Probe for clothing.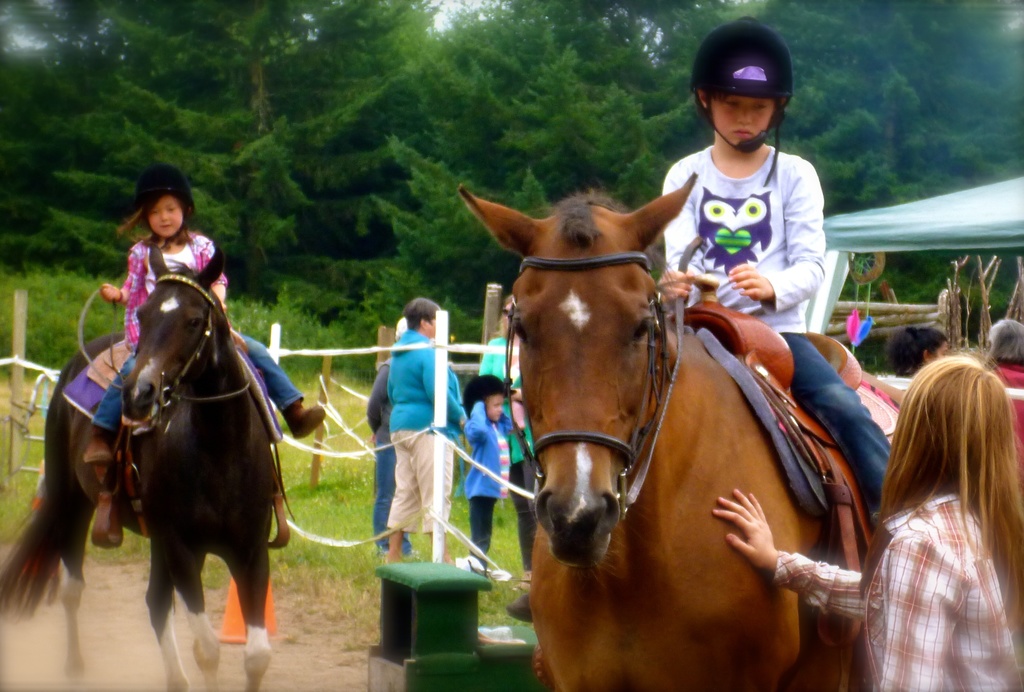
Probe result: x1=460, y1=392, x2=515, y2=557.
